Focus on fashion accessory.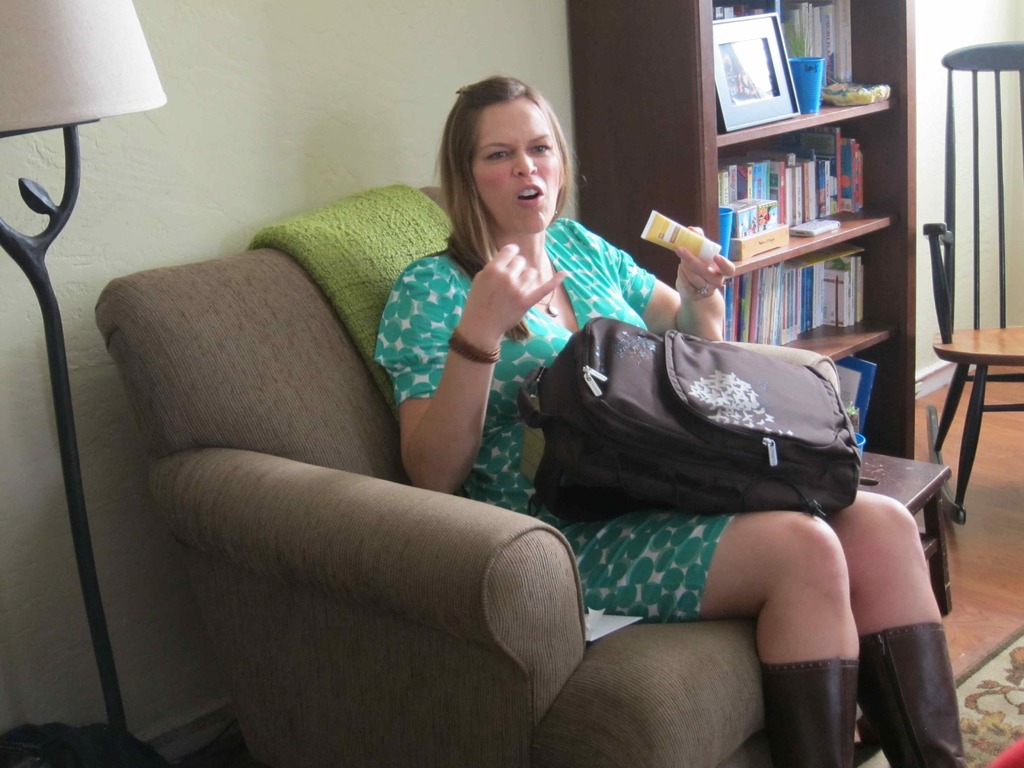
Focused at {"left": 857, "top": 621, "right": 966, "bottom": 765}.
